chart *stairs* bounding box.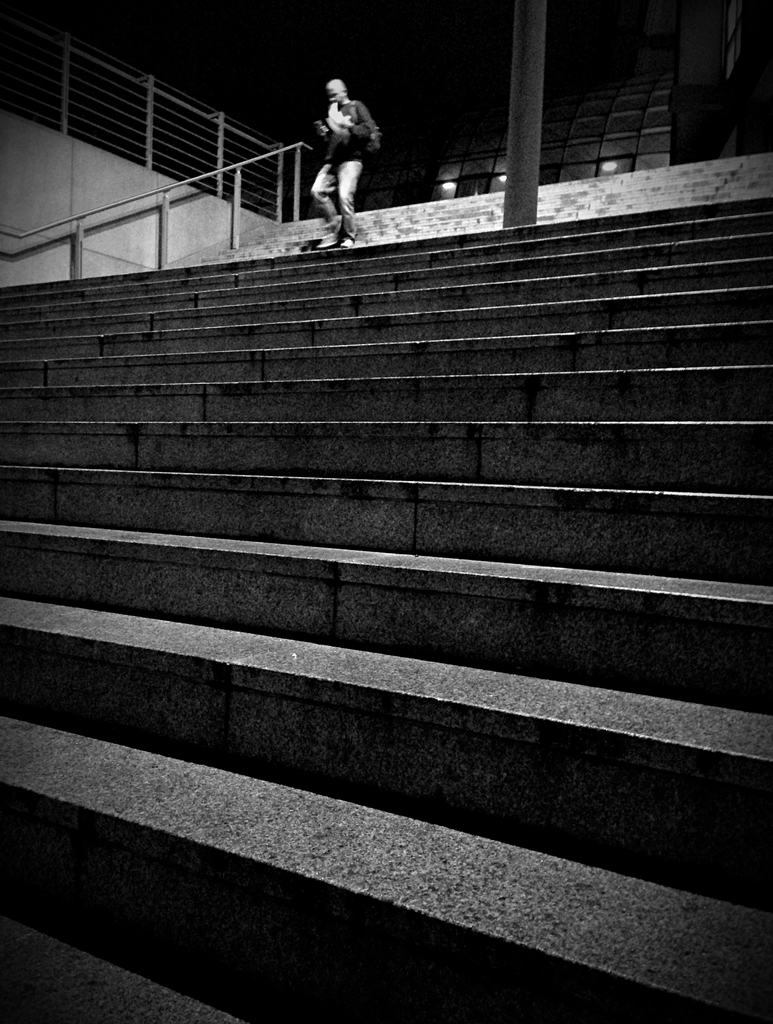
Charted: x1=0, y1=194, x2=772, y2=1023.
